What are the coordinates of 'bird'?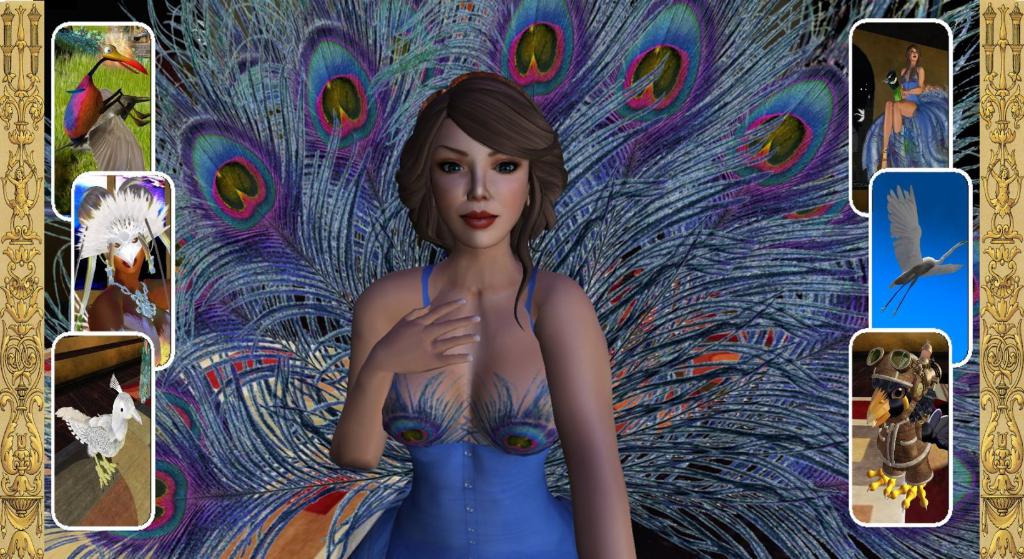
58/29/148/172.
